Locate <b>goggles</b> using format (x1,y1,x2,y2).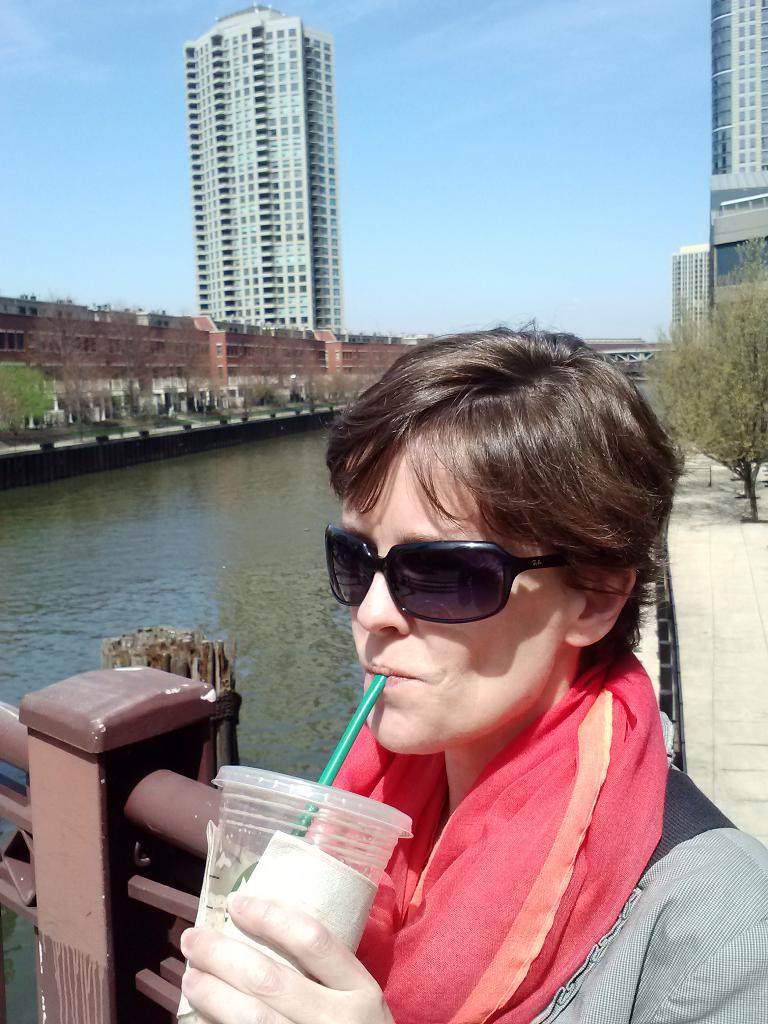
(317,524,637,641).
